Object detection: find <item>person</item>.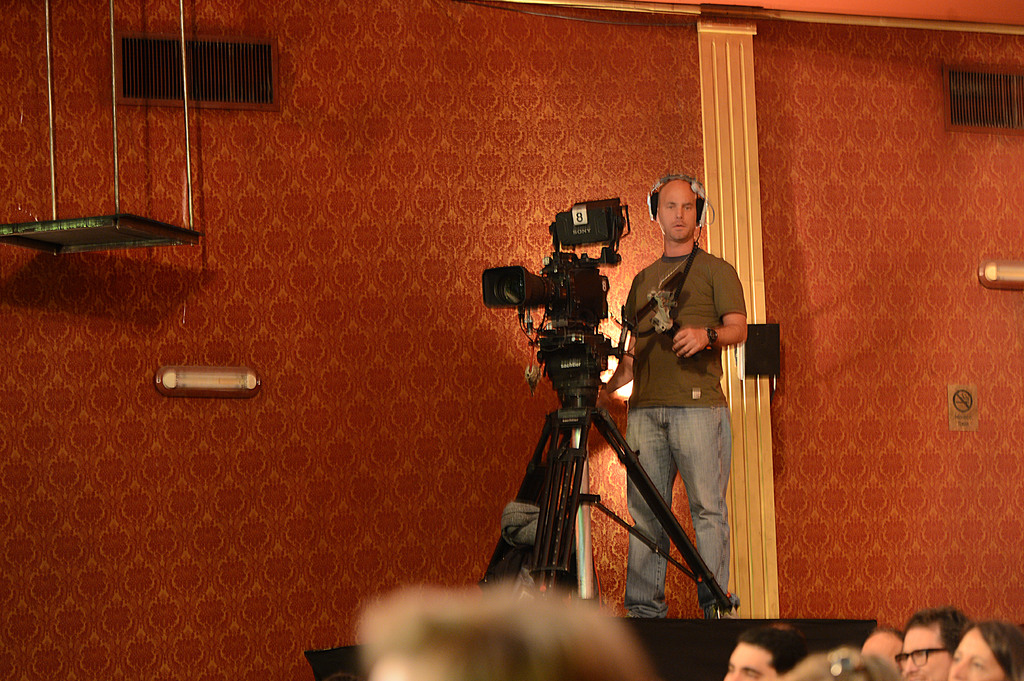
901,602,970,680.
